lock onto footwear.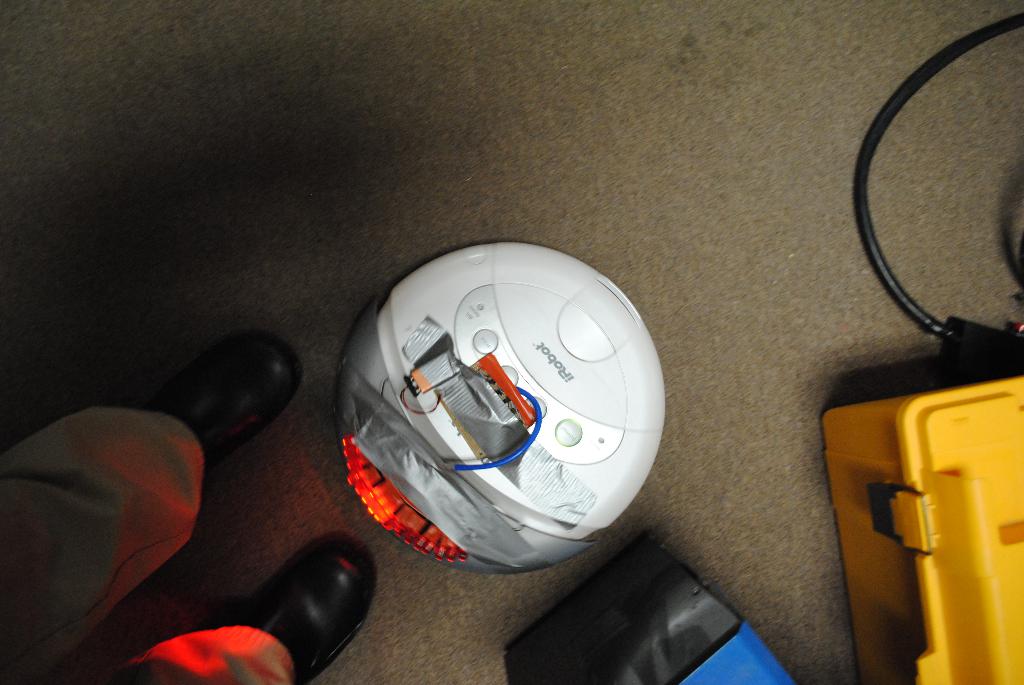
Locked: <region>124, 324, 291, 516</region>.
